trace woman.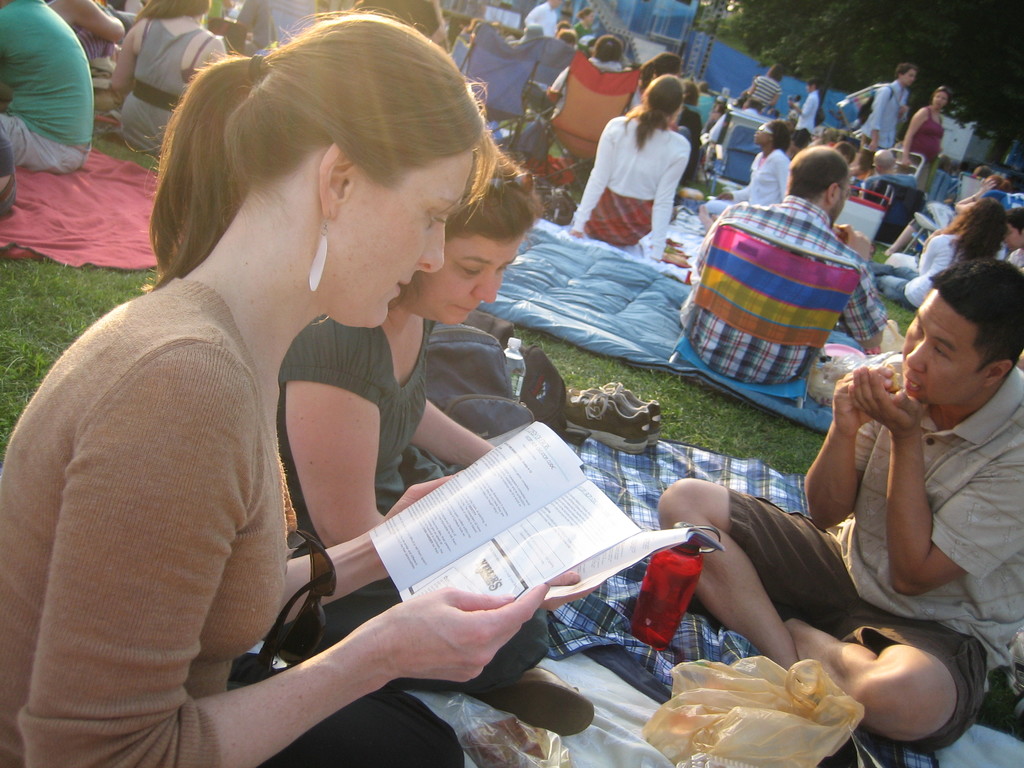
Traced to {"left": 702, "top": 111, "right": 789, "bottom": 214}.
